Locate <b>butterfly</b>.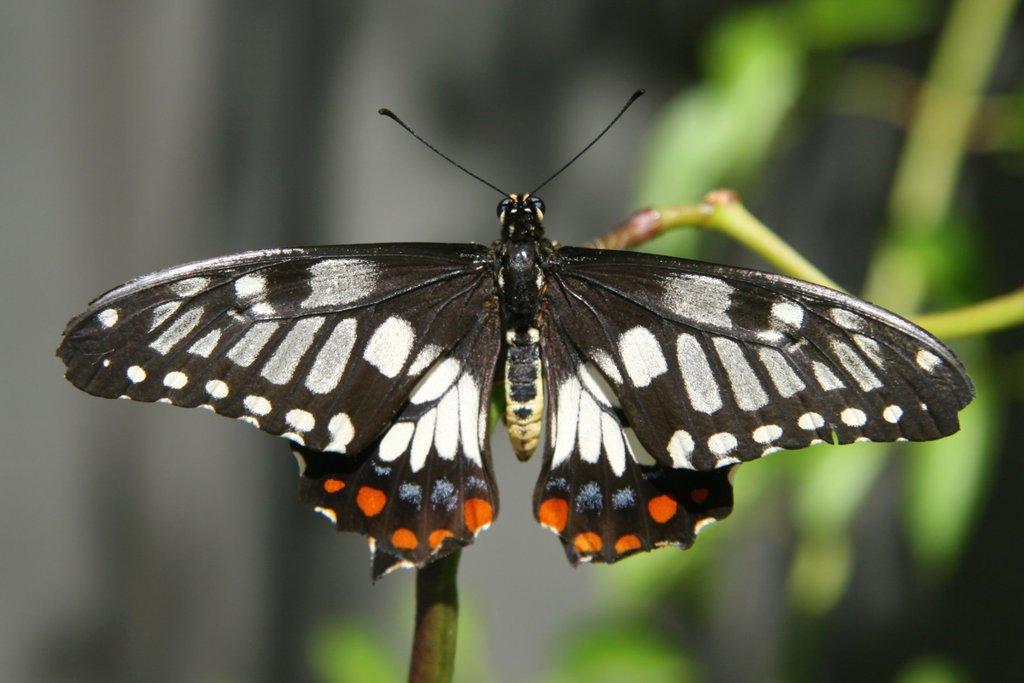
Bounding box: BBox(74, 67, 950, 618).
